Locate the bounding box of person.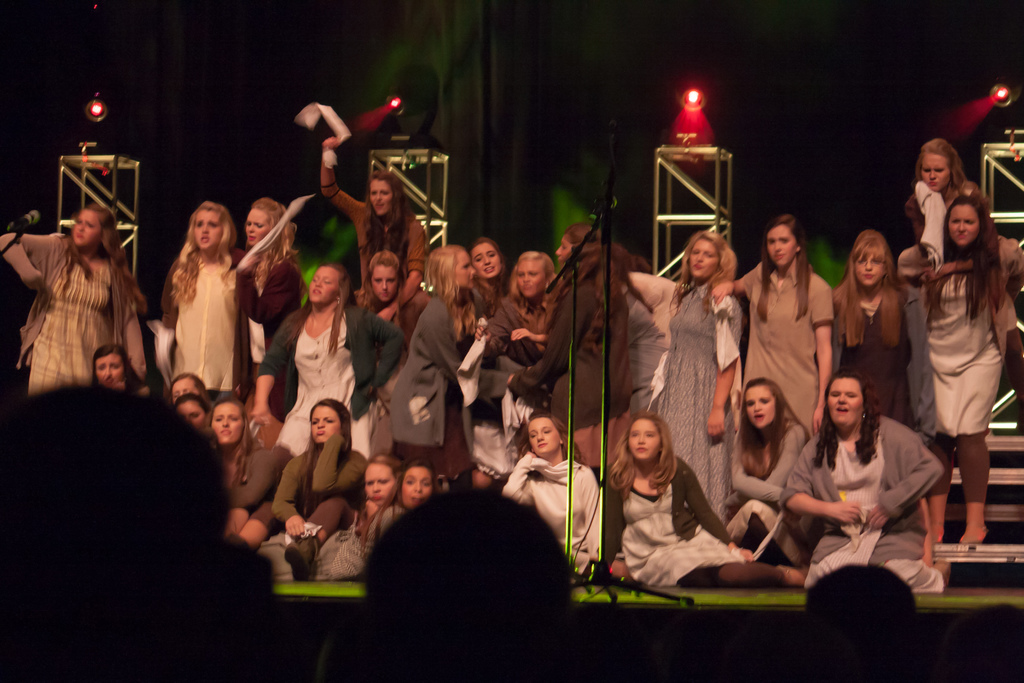
Bounding box: {"left": 248, "top": 263, "right": 408, "bottom": 463}.
